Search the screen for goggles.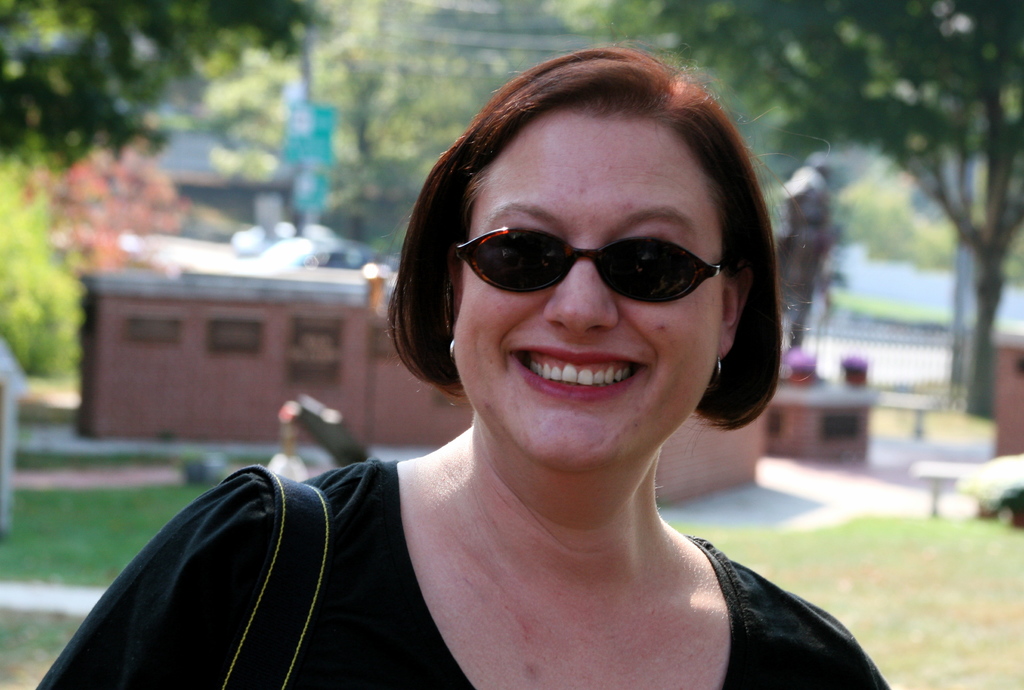
Found at x1=447 y1=238 x2=733 y2=294.
